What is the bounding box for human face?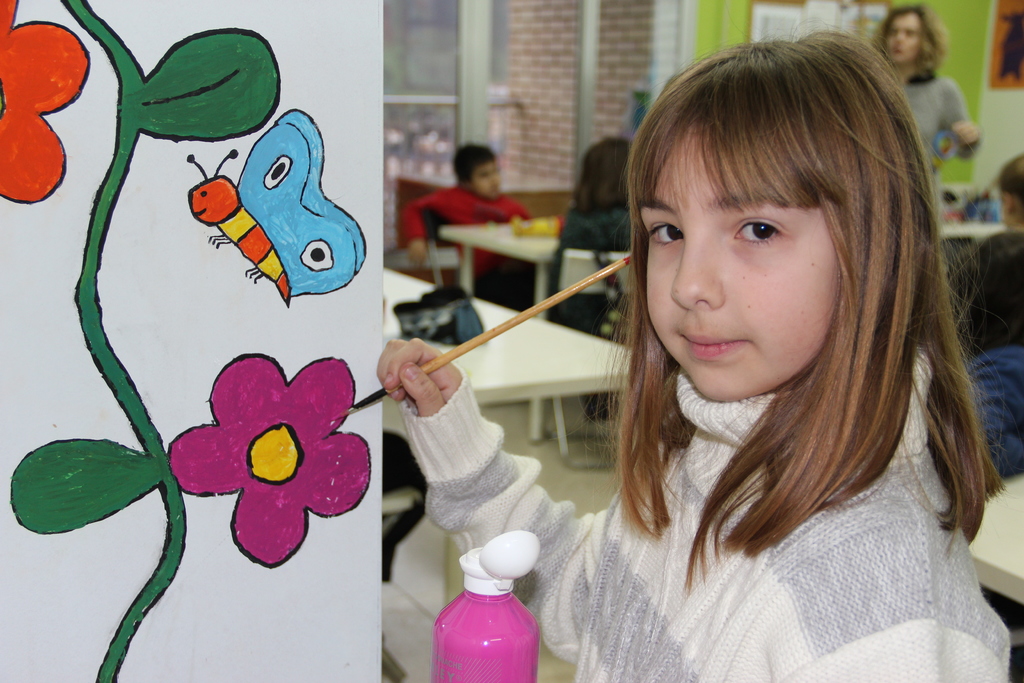
bbox(475, 165, 497, 198).
